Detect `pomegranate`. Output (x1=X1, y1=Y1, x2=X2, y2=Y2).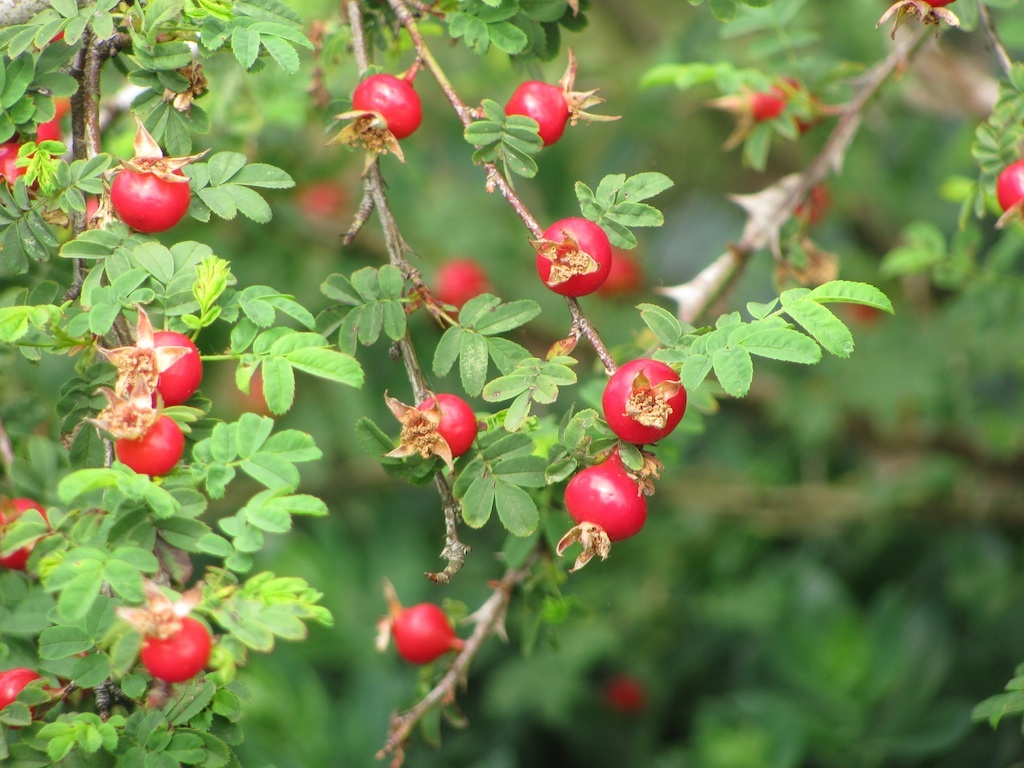
(x1=532, y1=212, x2=607, y2=295).
